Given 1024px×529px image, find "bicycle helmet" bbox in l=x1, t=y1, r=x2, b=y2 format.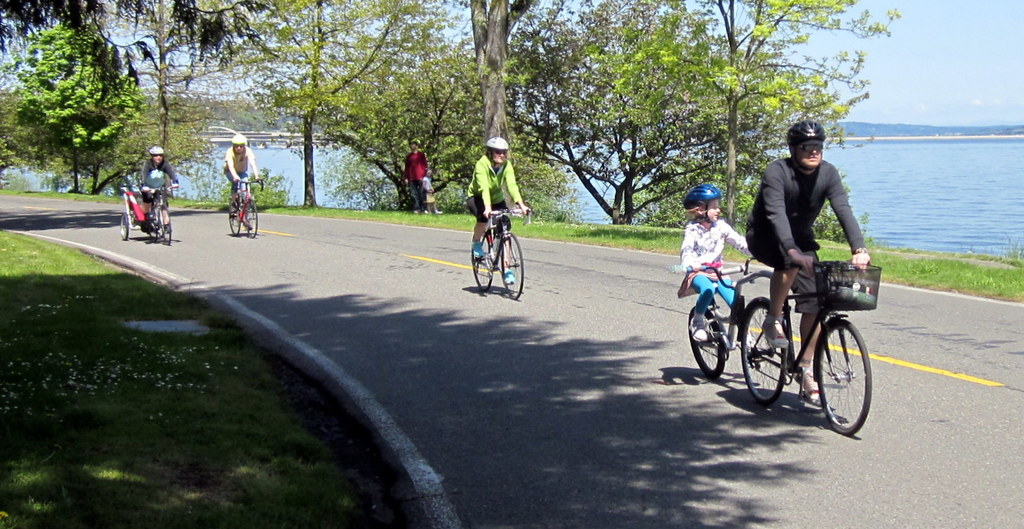
l=145, t=145, r=162, b=155.
